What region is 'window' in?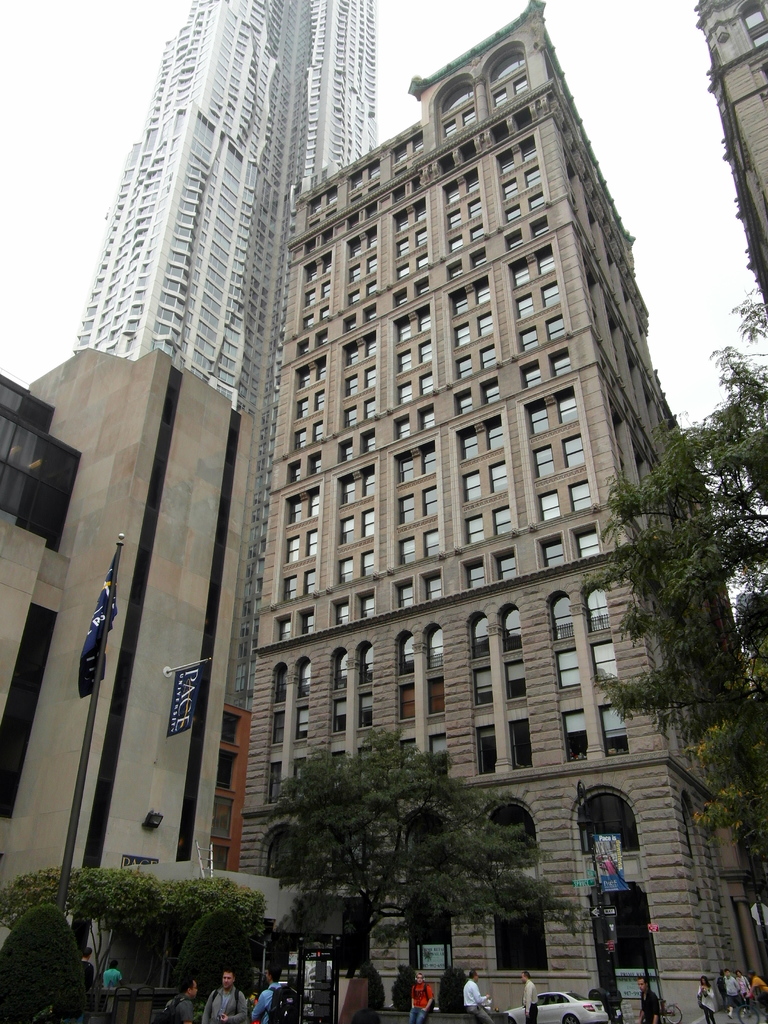
rect(296, 659, 308, 700).
